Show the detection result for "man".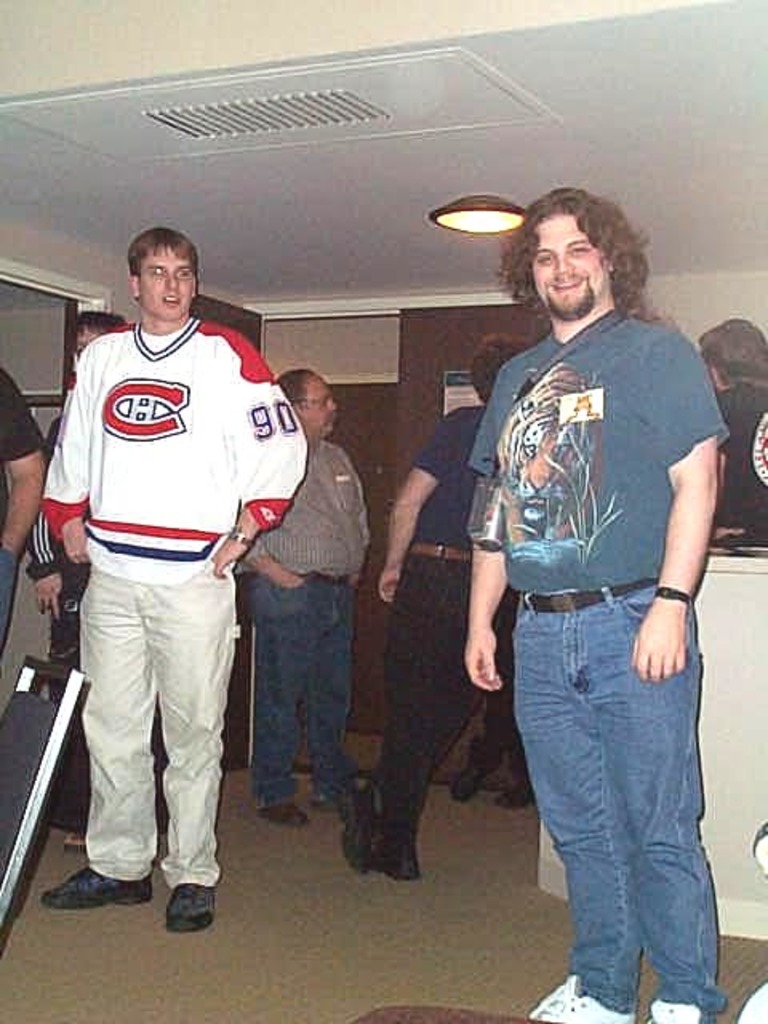
<box>333,333,544,894</box>.
